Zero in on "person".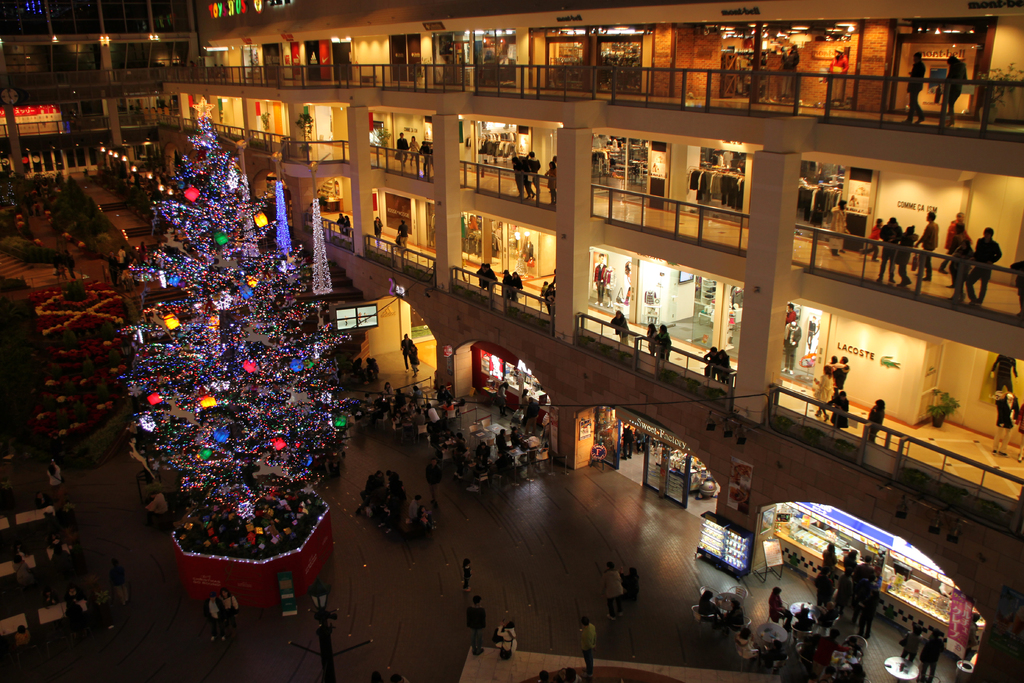
Zeroed in: l=781, t=46, r=808, b=100.
